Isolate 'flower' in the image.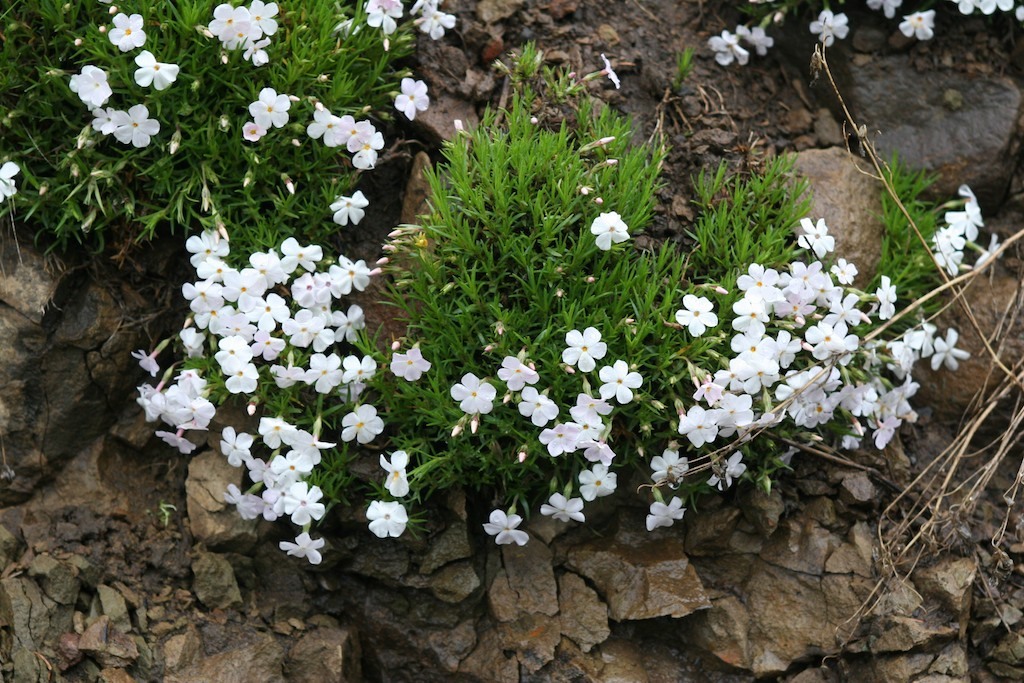
Isolated region: select_region(305, 352, 345, 395).
